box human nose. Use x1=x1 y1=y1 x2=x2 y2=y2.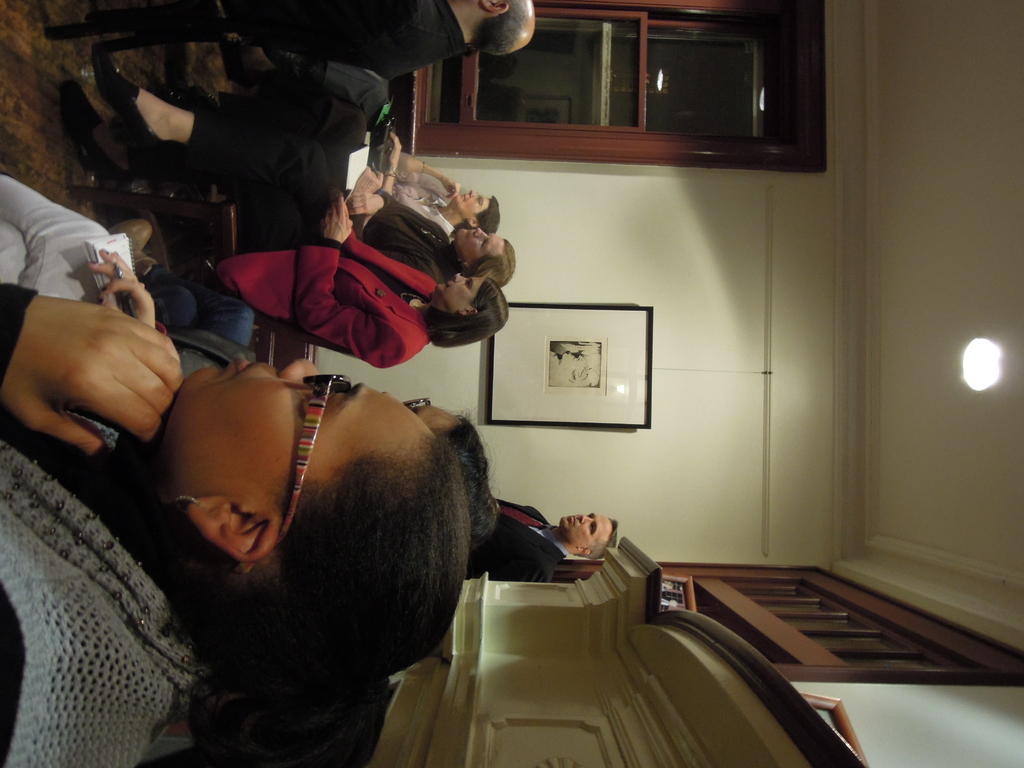
x1=277 y1=357 x2=321 y2=382.
